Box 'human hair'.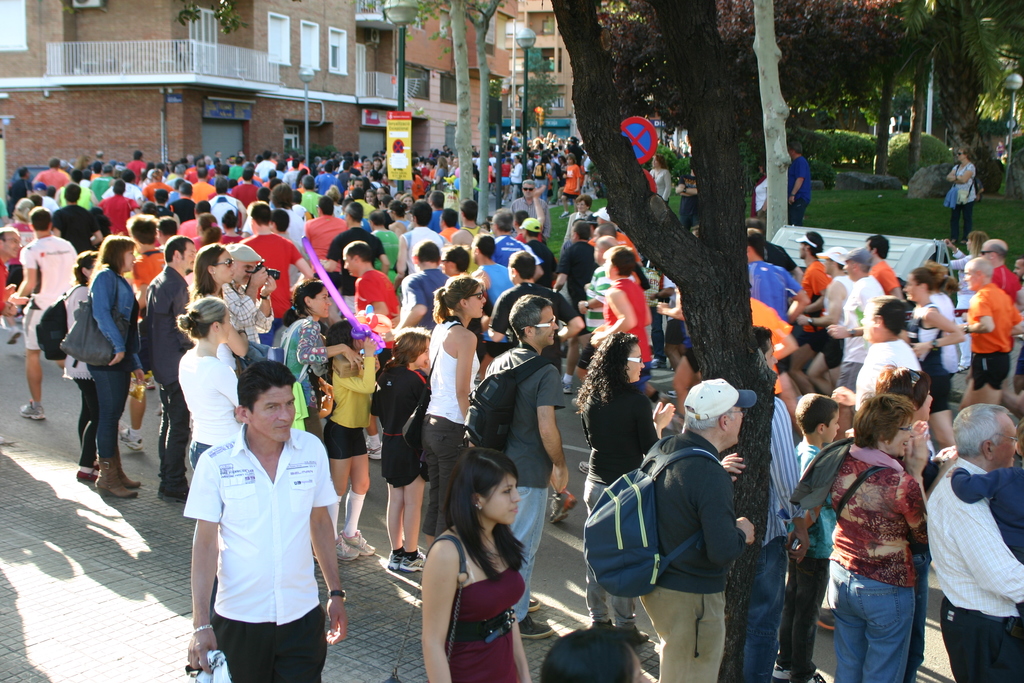
(508,293,557,340).
